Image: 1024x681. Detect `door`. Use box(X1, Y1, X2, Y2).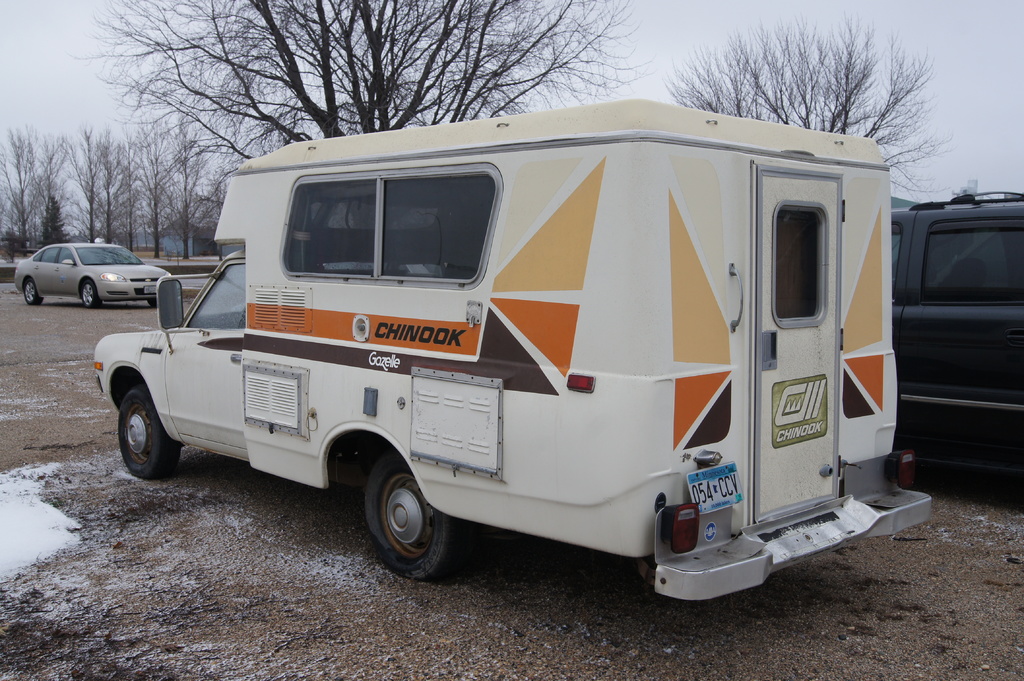
box(757, 172, 836, 521).
